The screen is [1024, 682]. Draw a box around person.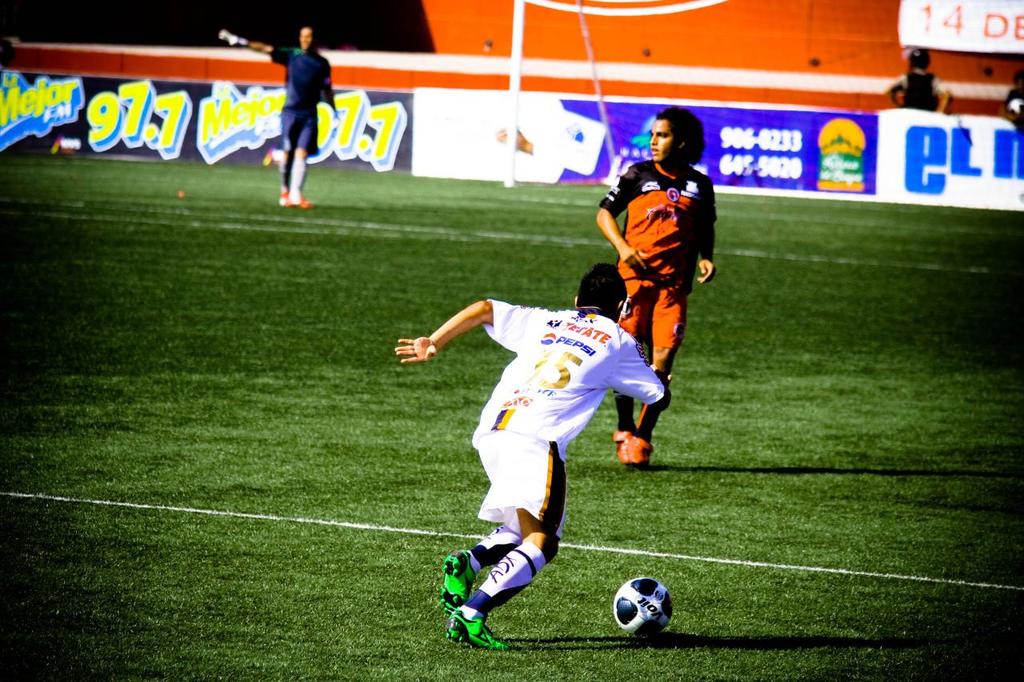
(602, 106, 719, 439).
